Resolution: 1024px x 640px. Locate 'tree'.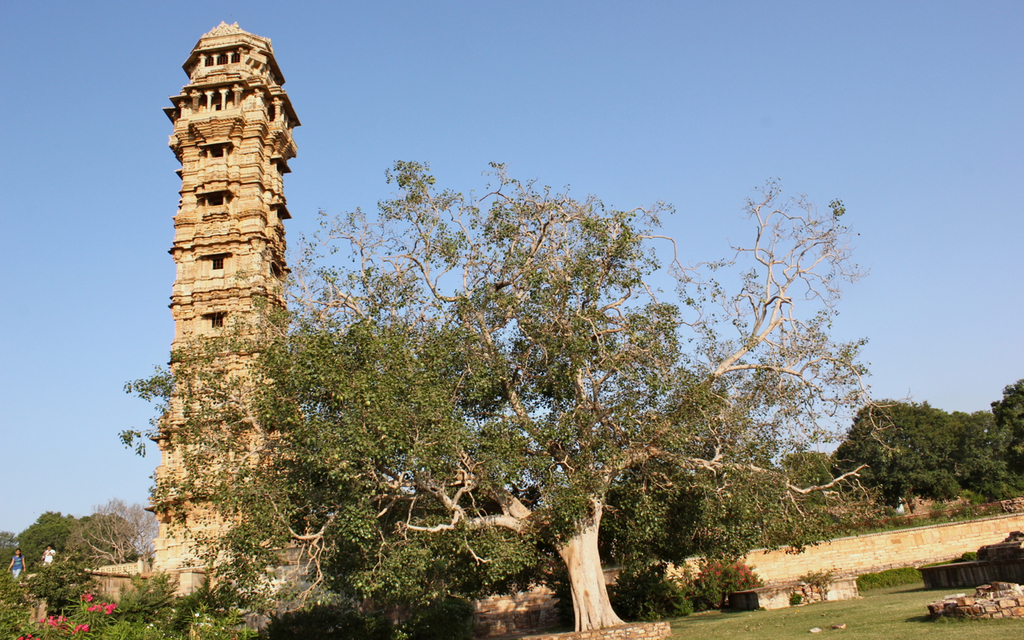
<box>110,161,907,634</box>.
